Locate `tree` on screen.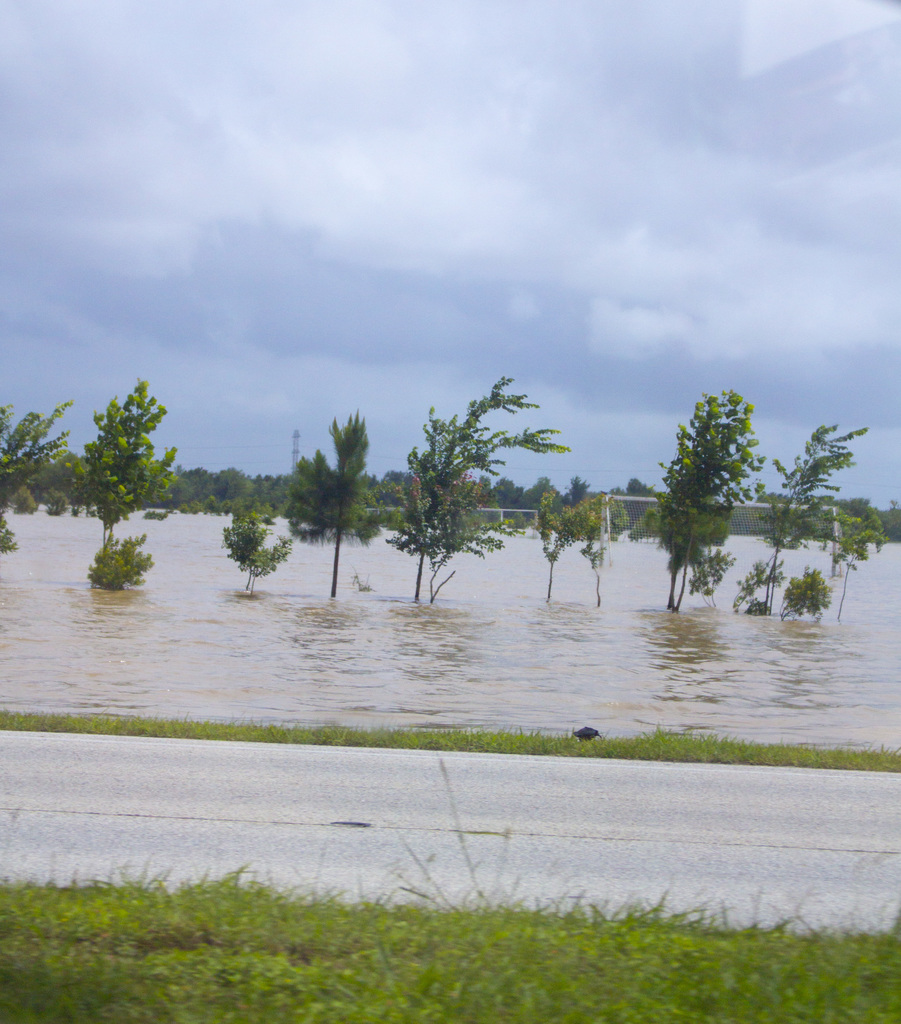
On screen at (783,562,835,627).
